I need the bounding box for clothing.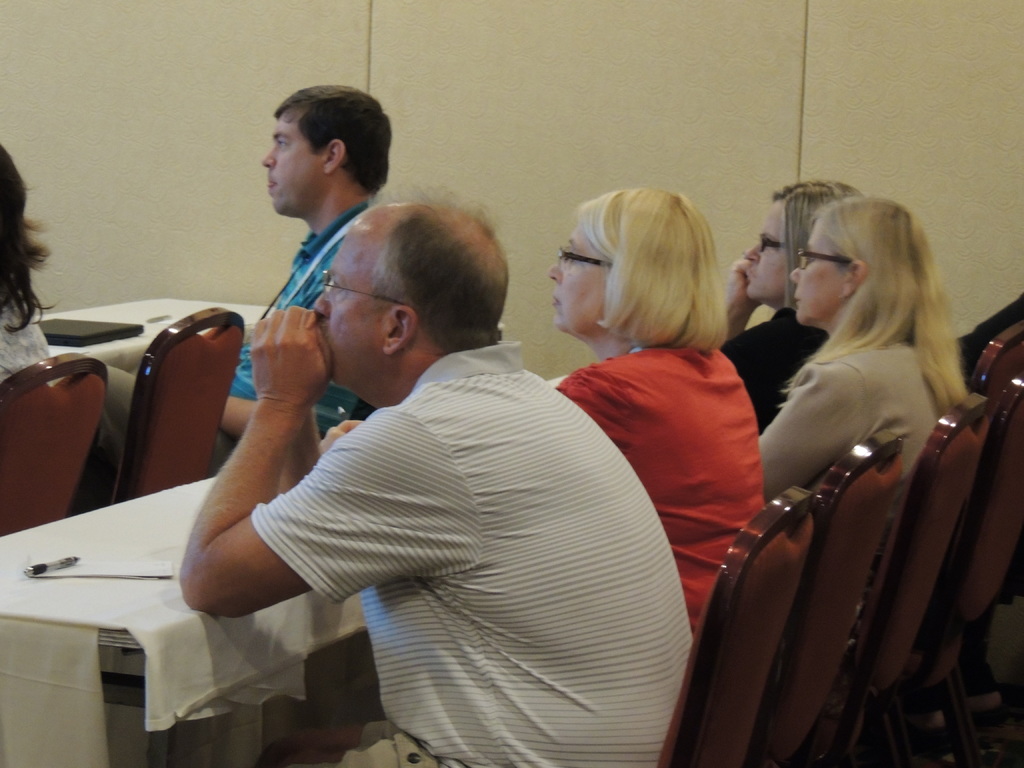
Here it is: [x1=90, y1=193, x2=376, y2=486].
